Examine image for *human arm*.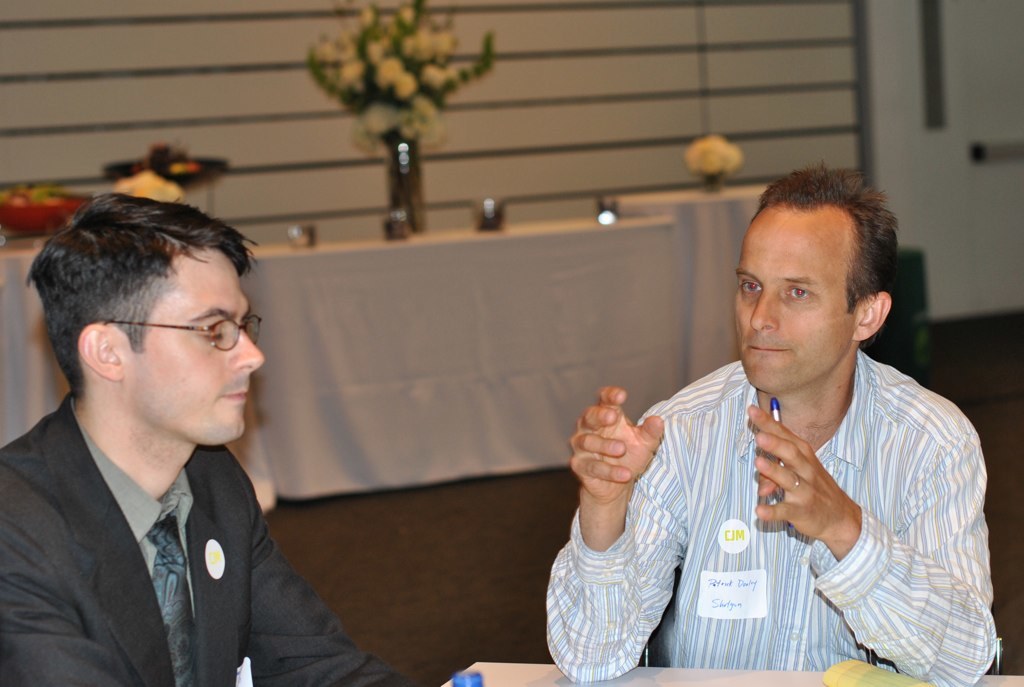
Examination result: rect(564, 374, 671, 632).
